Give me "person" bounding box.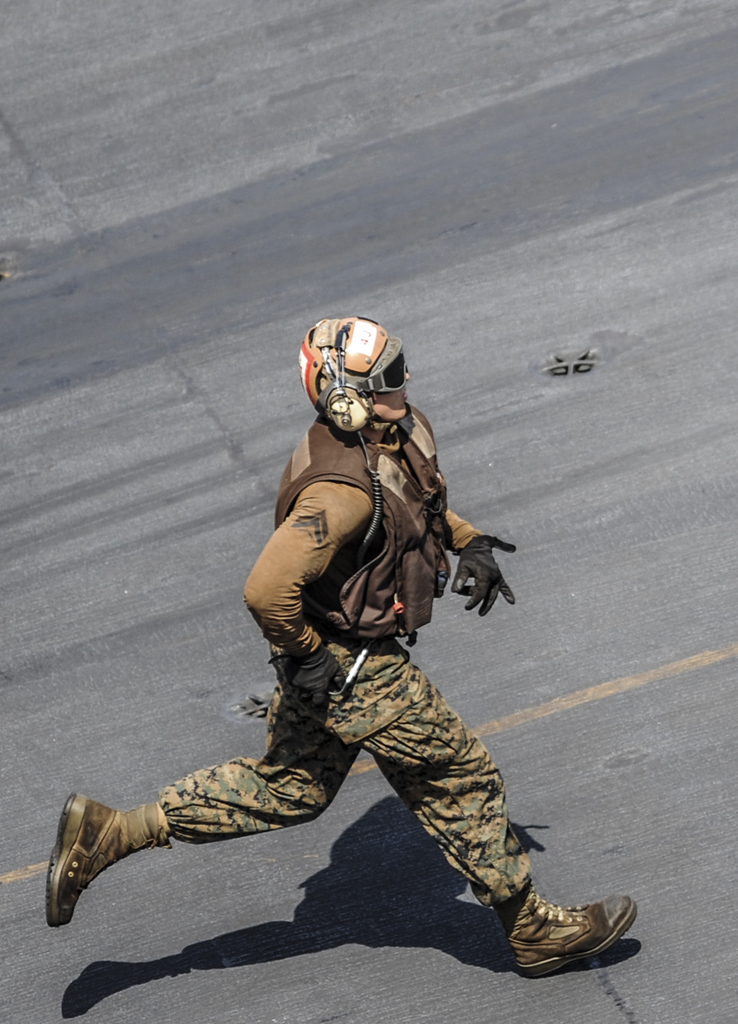
x1=193 y1=349 x2=507 y2=924.
